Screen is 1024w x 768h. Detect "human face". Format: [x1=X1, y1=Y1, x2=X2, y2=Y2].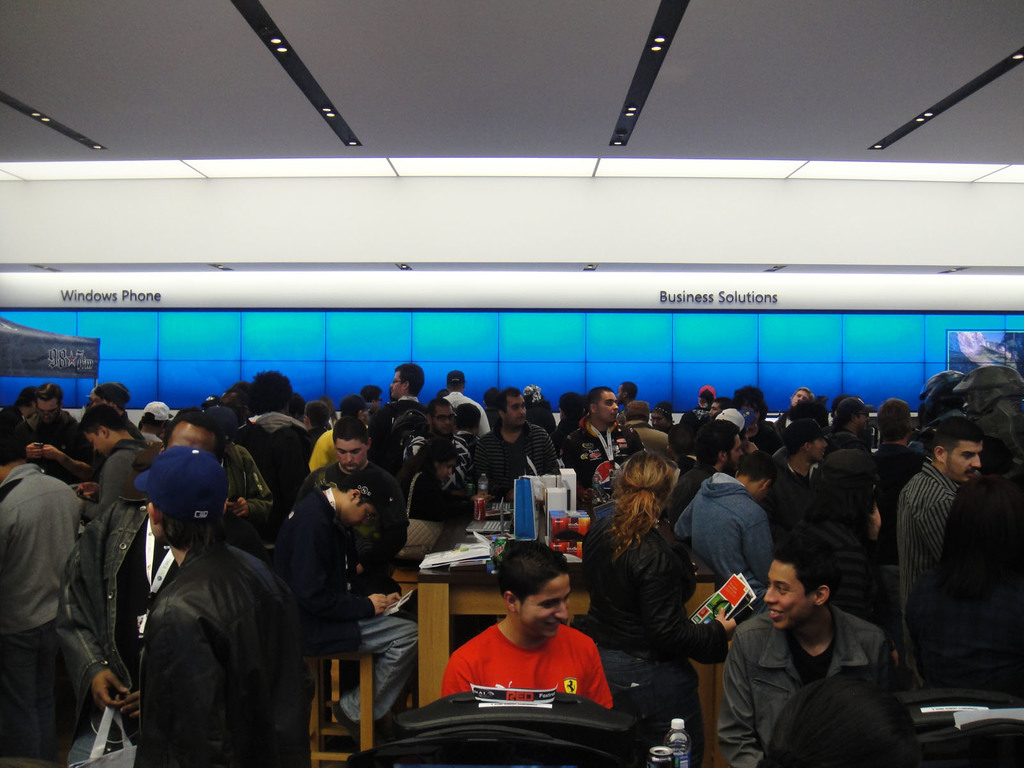
[x1=698, y1=389, x2=717, y2=406].
